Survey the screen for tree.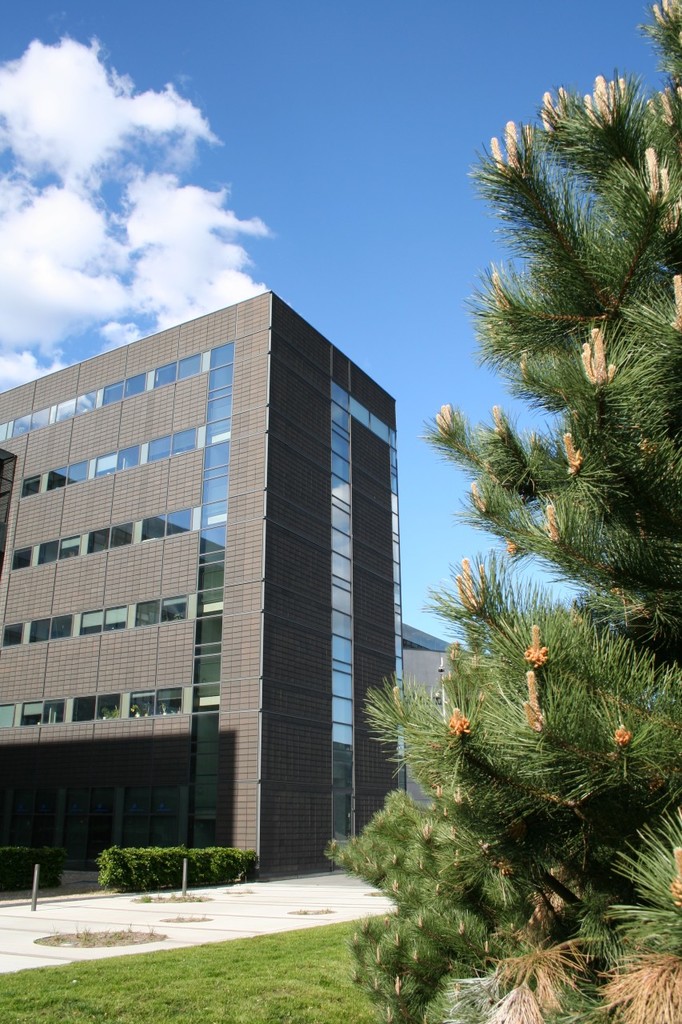
Survey found: 393:0:660:934.
